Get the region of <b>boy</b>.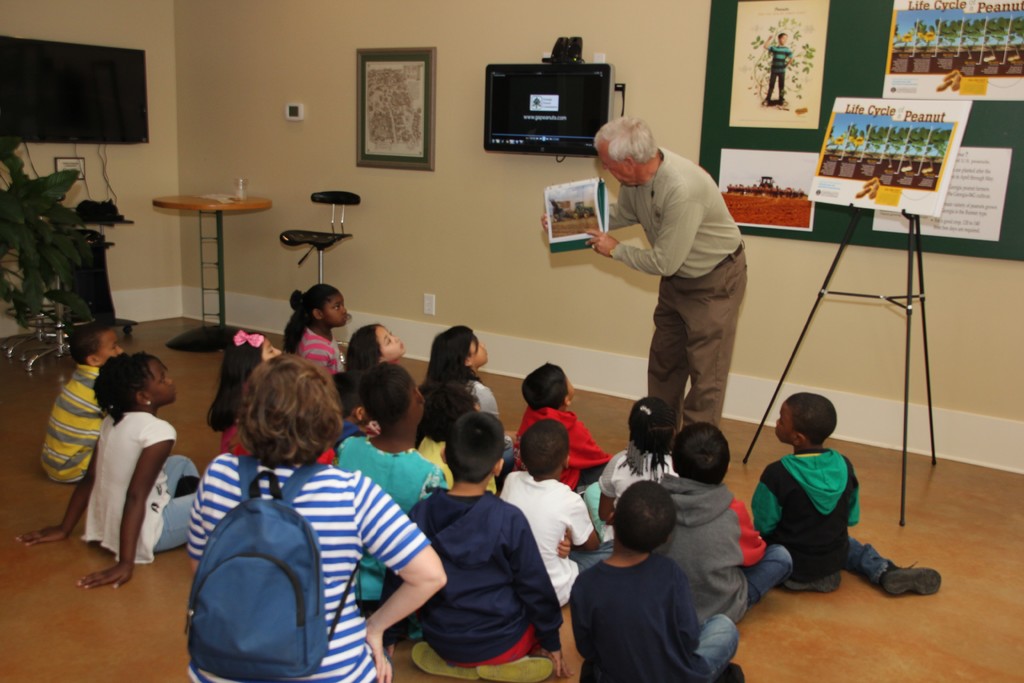
x1=513, y1=360, x2=613, y2=490.
